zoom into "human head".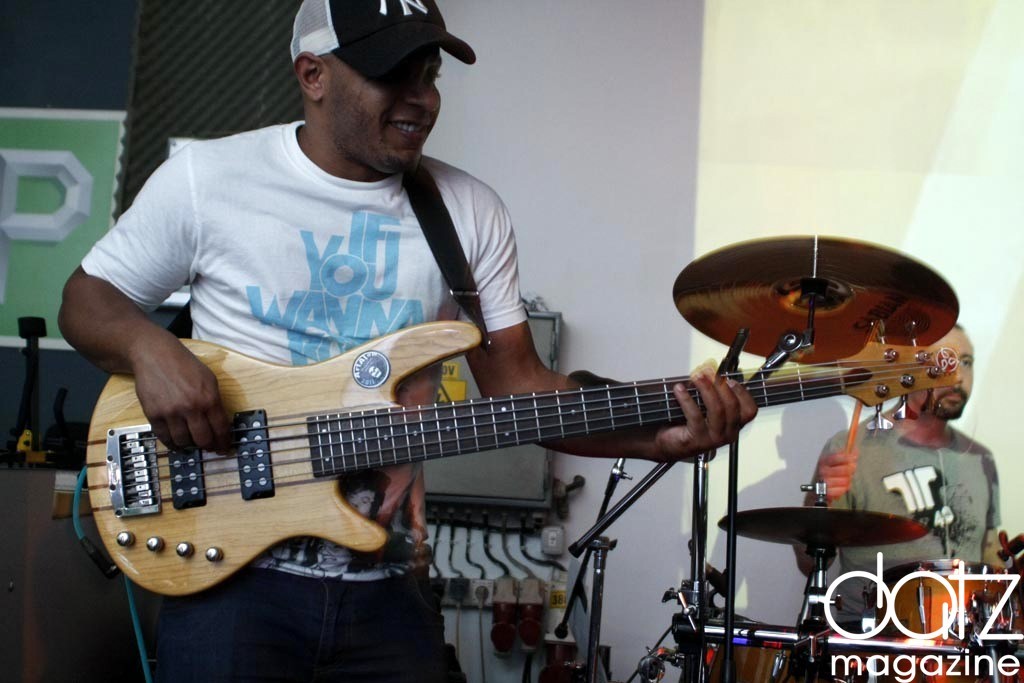
Zoom target: l=290, t=13, r=463, b=170.
